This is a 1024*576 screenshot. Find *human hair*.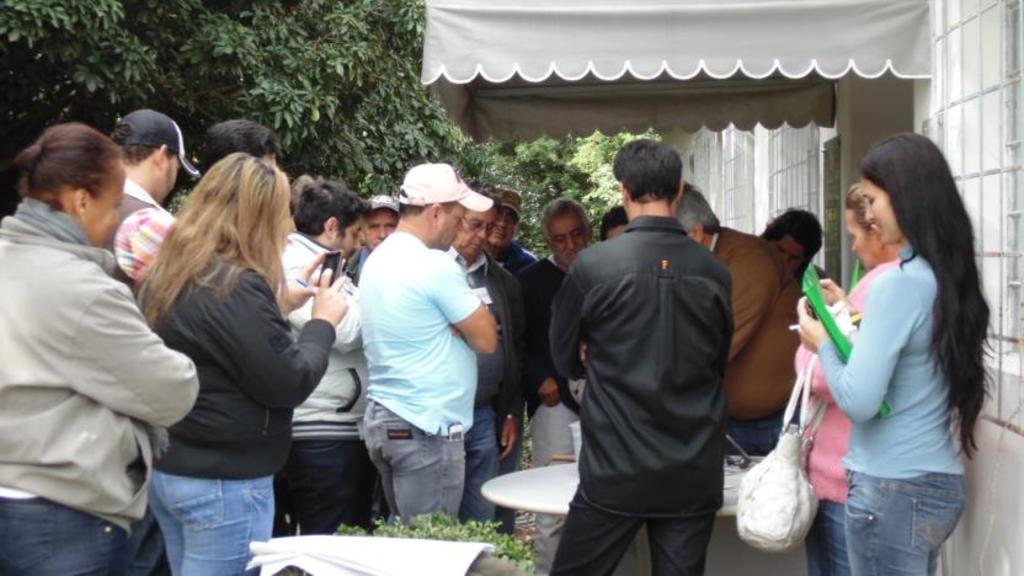
Bounding box: [left=841, top=176, right=866, bottom=229].
